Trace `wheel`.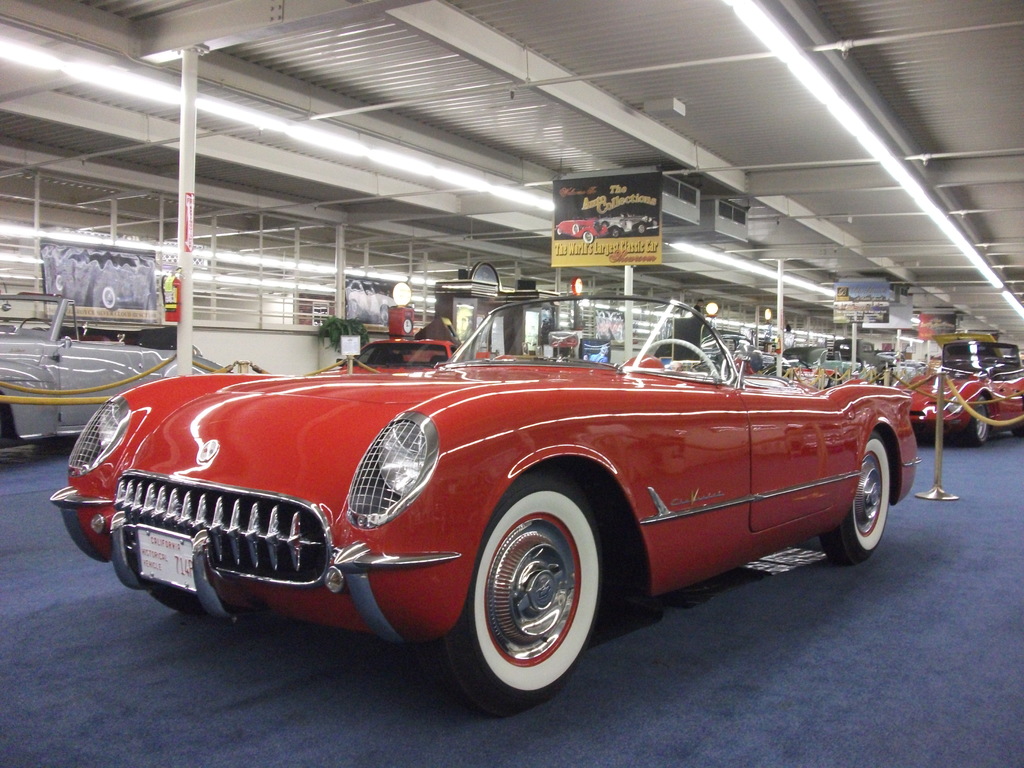
Traced to <region>471, 502, 596, 698</region>.
